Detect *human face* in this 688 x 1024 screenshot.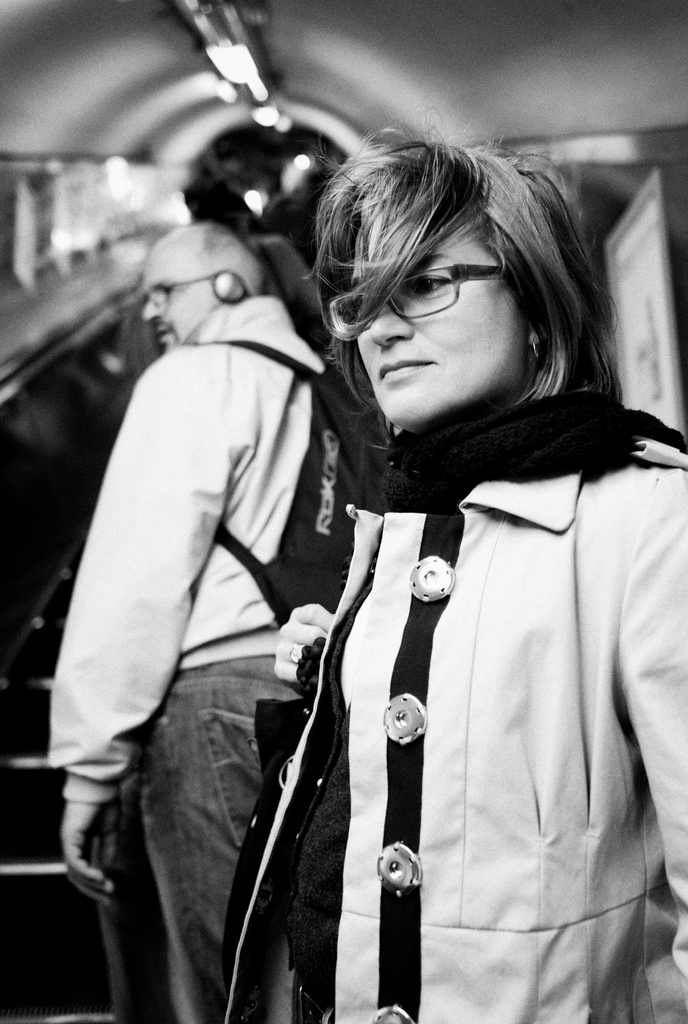
Detection: (347,204,521,431).
